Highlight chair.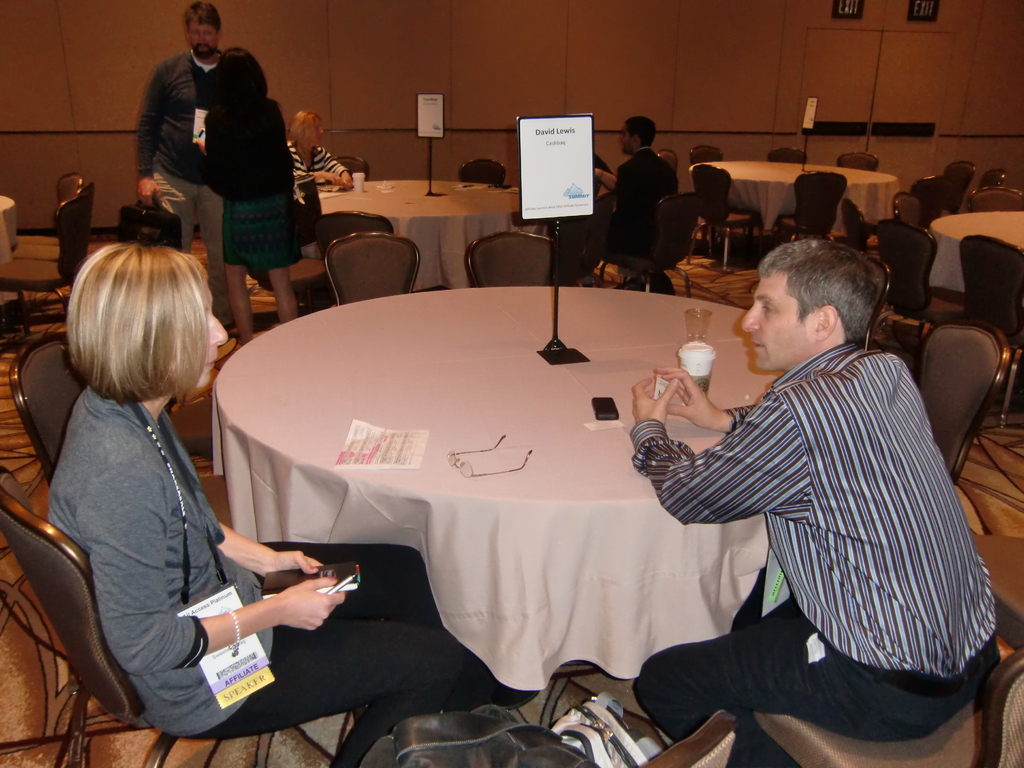
Highlighted region: 320 228 424 303.
